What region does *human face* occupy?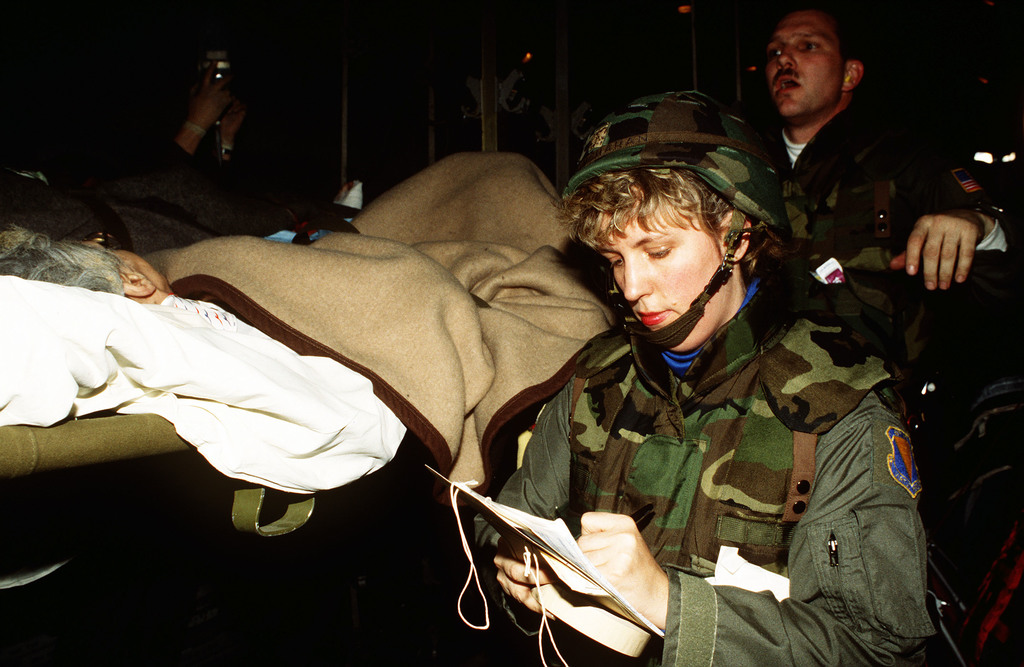
766/9/845/119.
